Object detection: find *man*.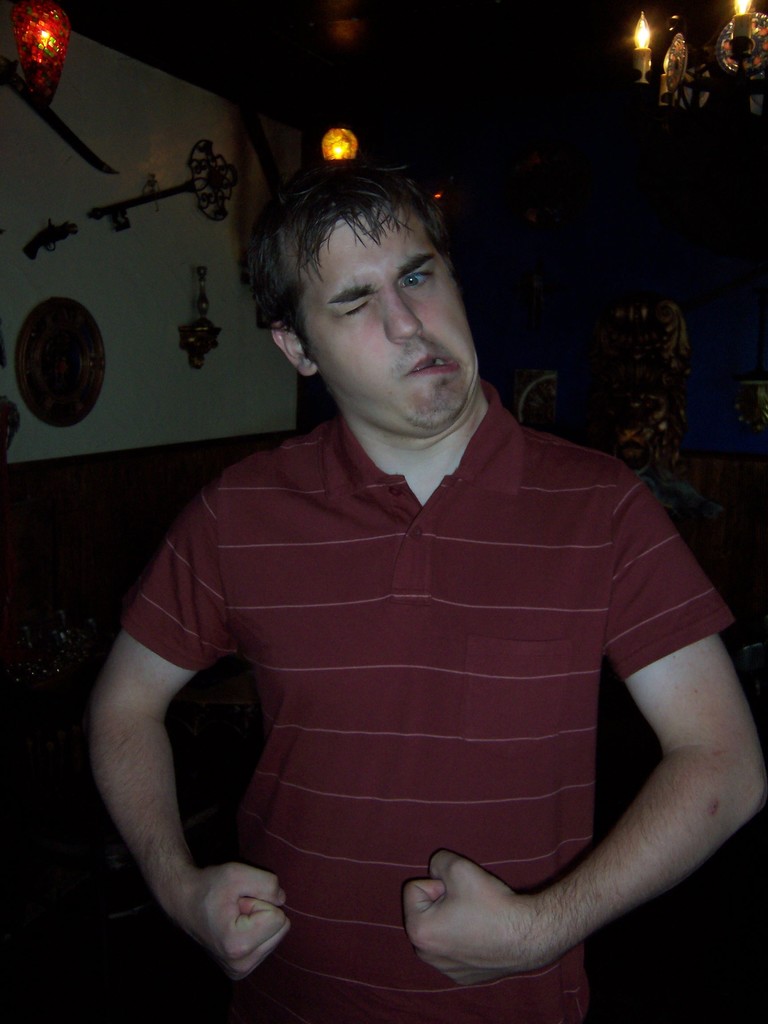
(left=101, top=126, right=732, bottom=1022).
